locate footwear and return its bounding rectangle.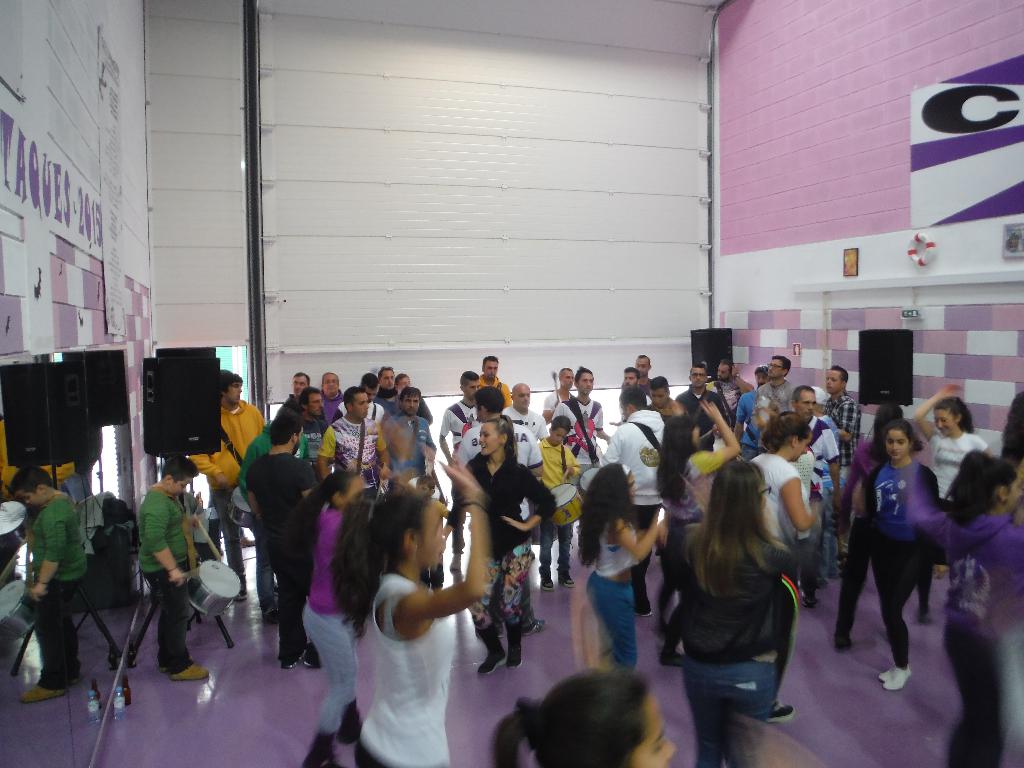
338 702 364 746.
